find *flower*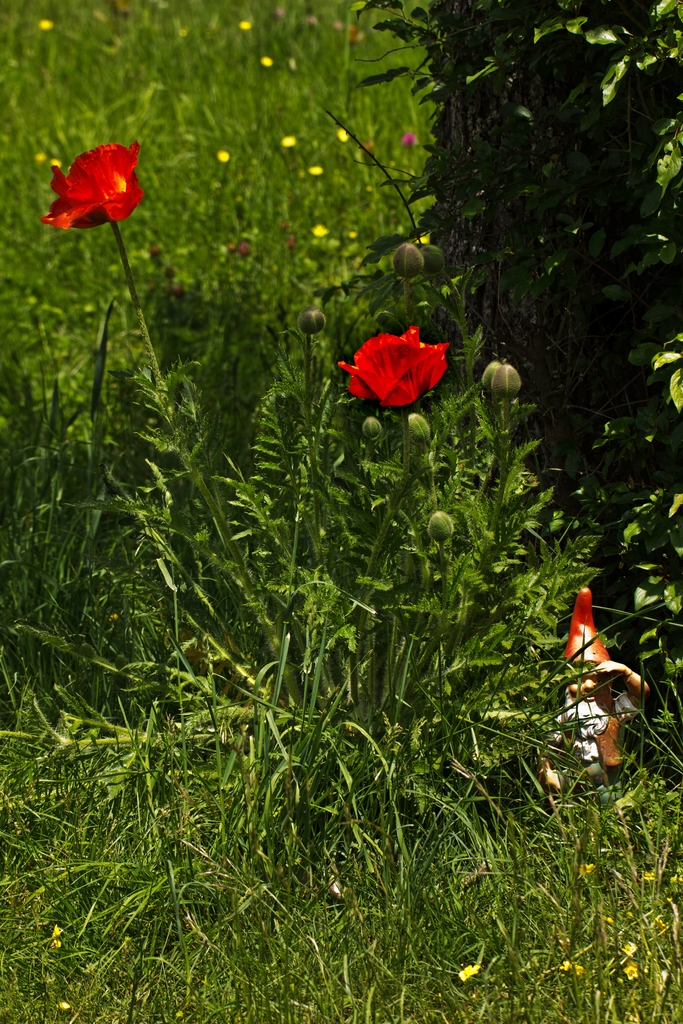
49, 155, 64, 173
